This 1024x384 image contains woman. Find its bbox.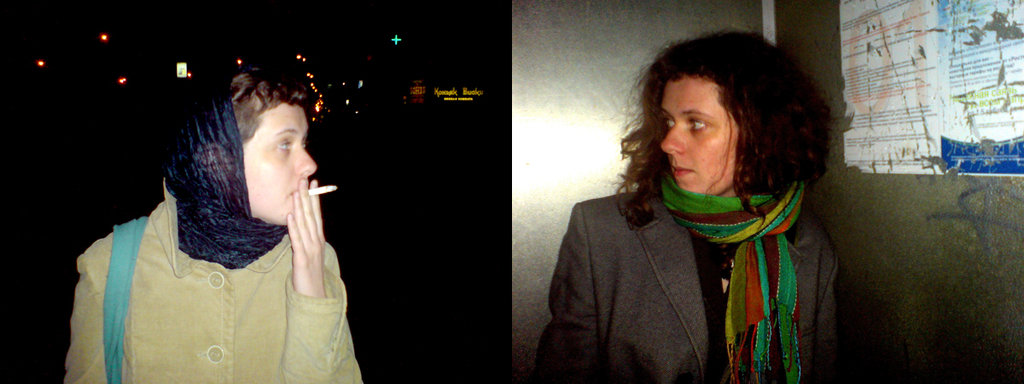
Rect(60, 61, 367, 383).
